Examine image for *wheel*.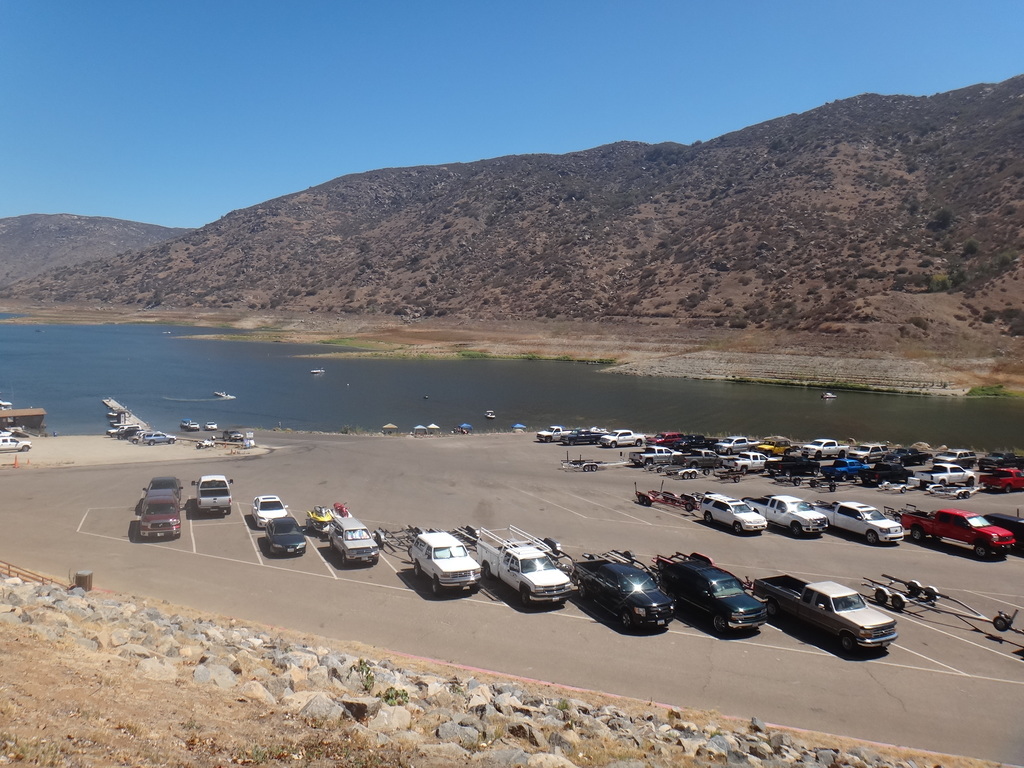
Examination result: pyautogui.locateOnScreen(922, 589, 940, 604).
